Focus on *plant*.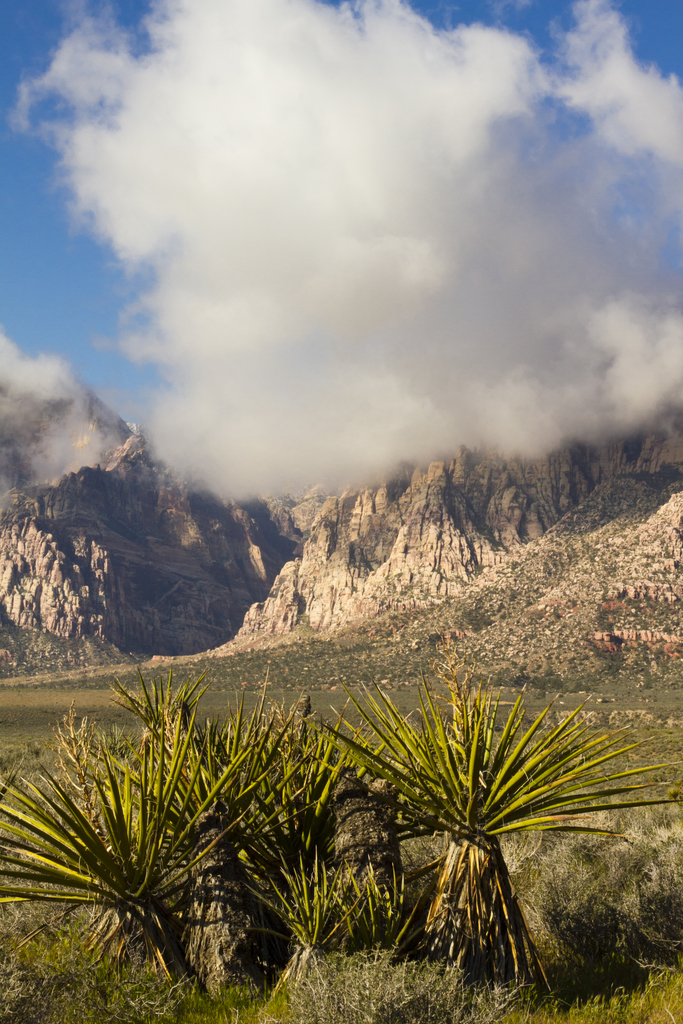
Focused at 267, 685, 388, 948.
